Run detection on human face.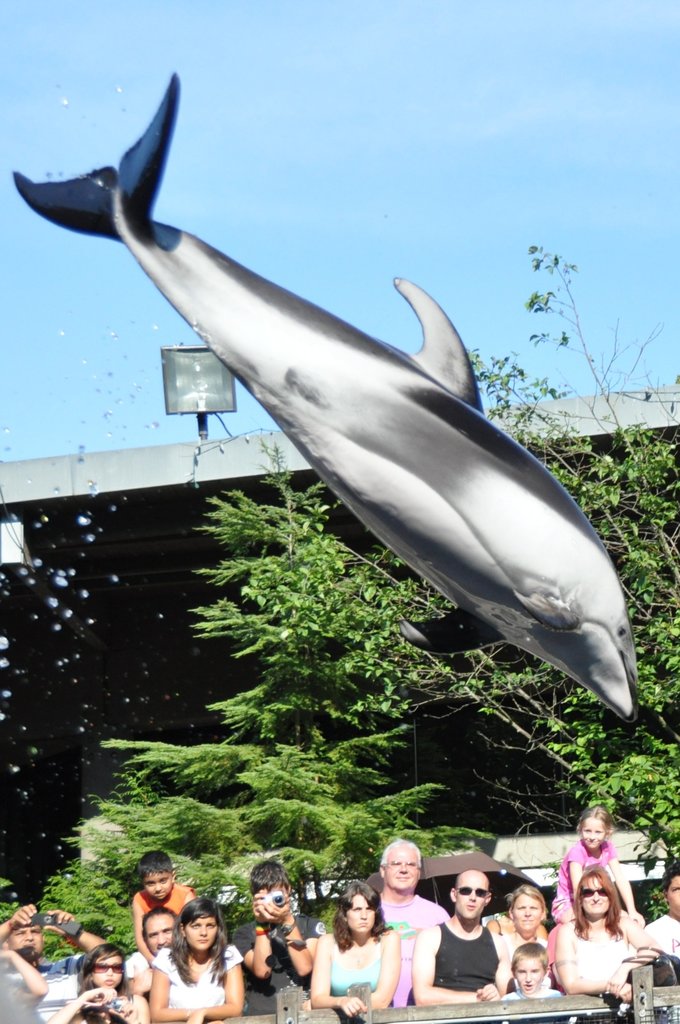
Result: [582, 817, 604, 848].
